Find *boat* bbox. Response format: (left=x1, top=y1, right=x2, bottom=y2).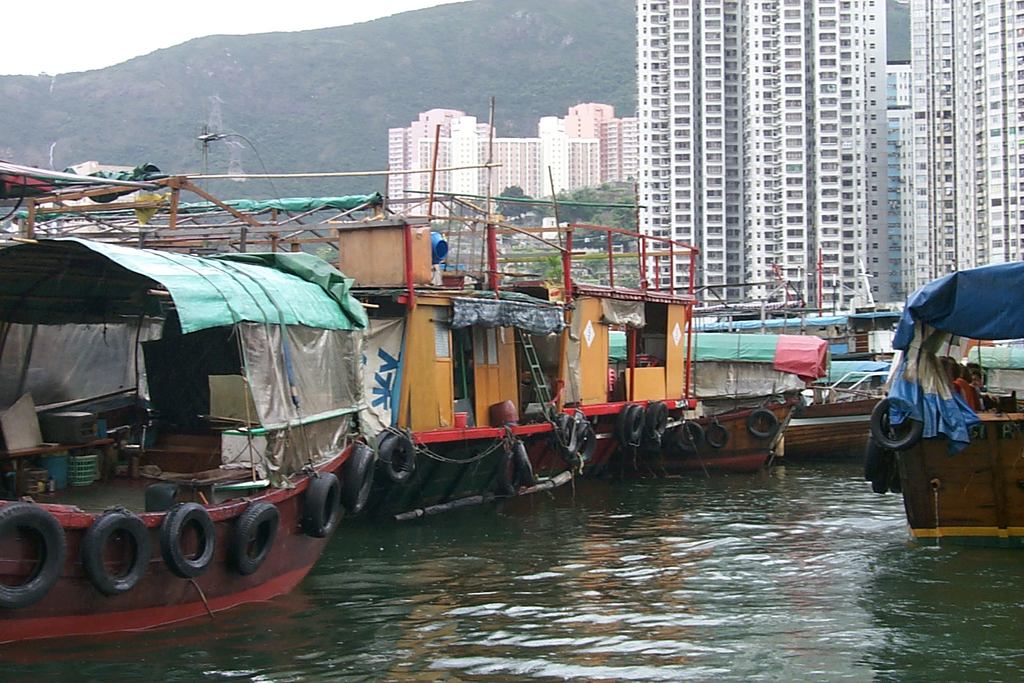
(left=0, top=223, right=706, bottom=538).
